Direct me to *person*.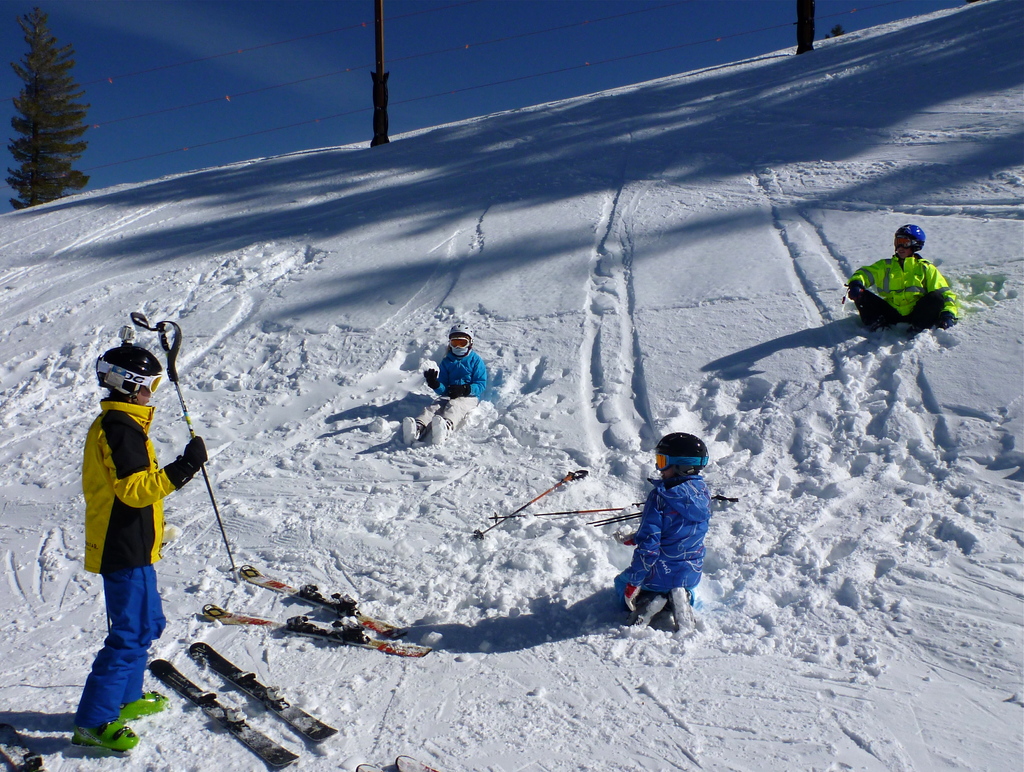
Direction: x1=609 y1=417 x2=714 y2=632.
